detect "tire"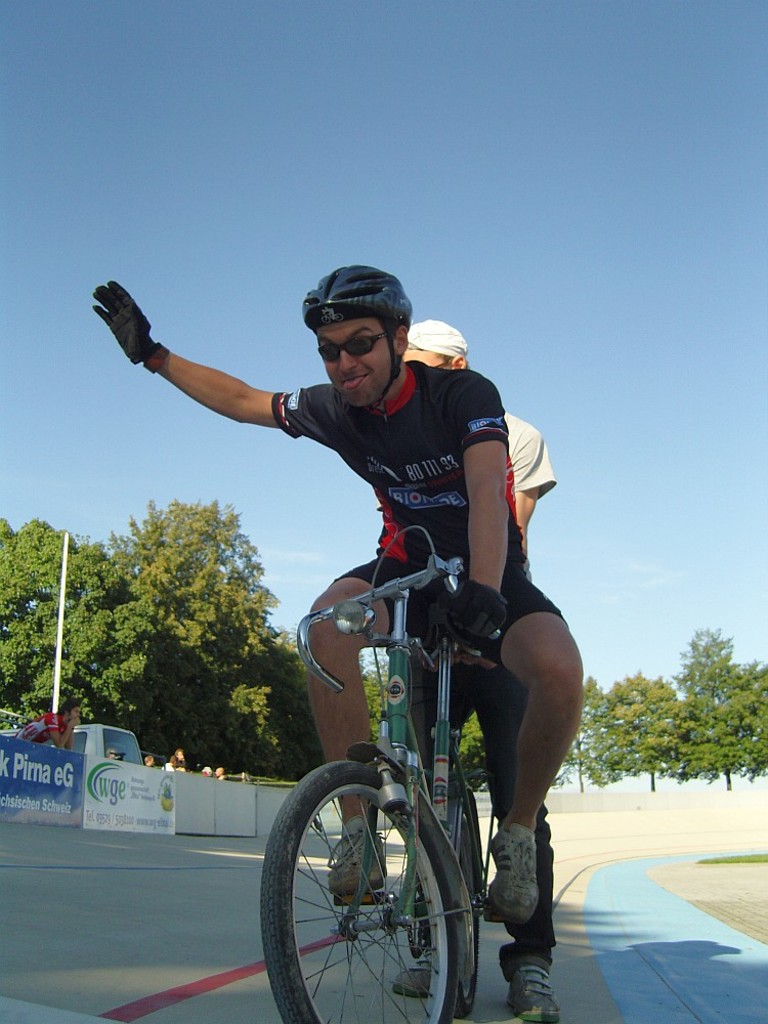
Rect(452, 778, 494, 1009)
